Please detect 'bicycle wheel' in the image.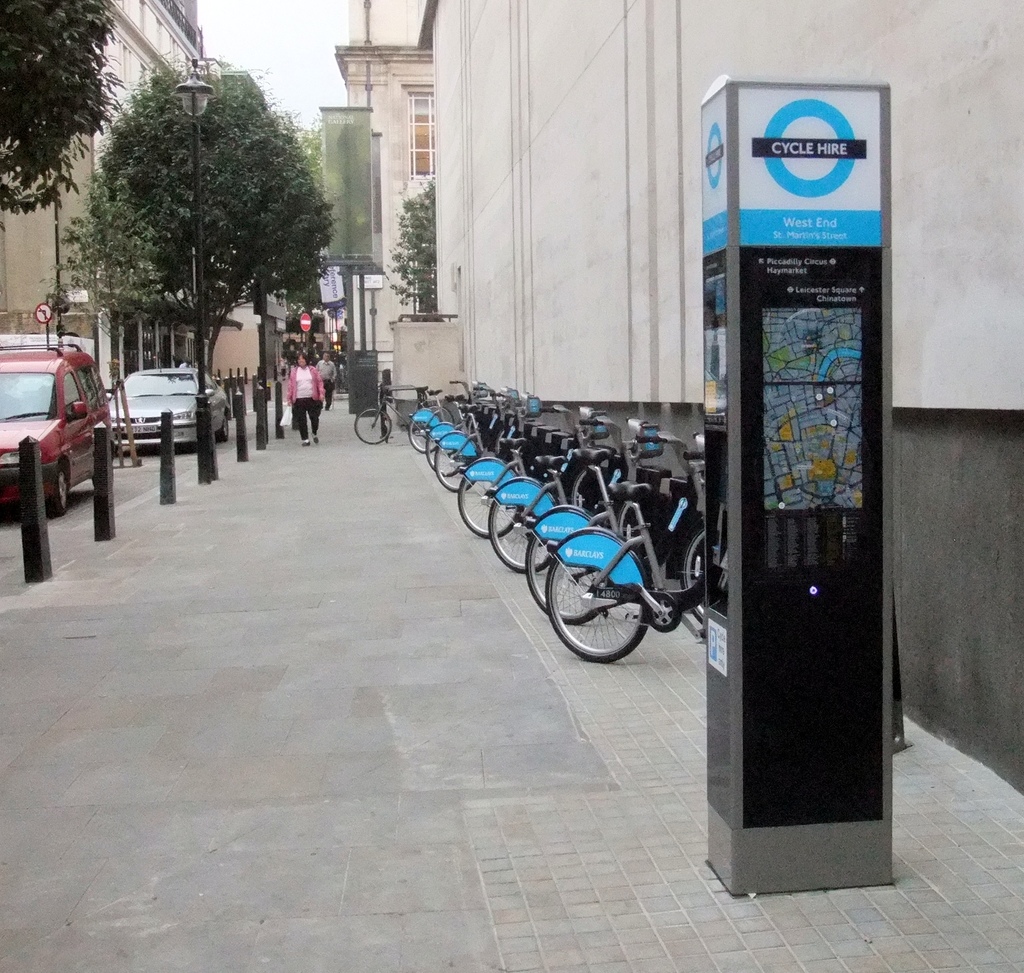
(x1=490, y1=503, x2=555, y2=572).
